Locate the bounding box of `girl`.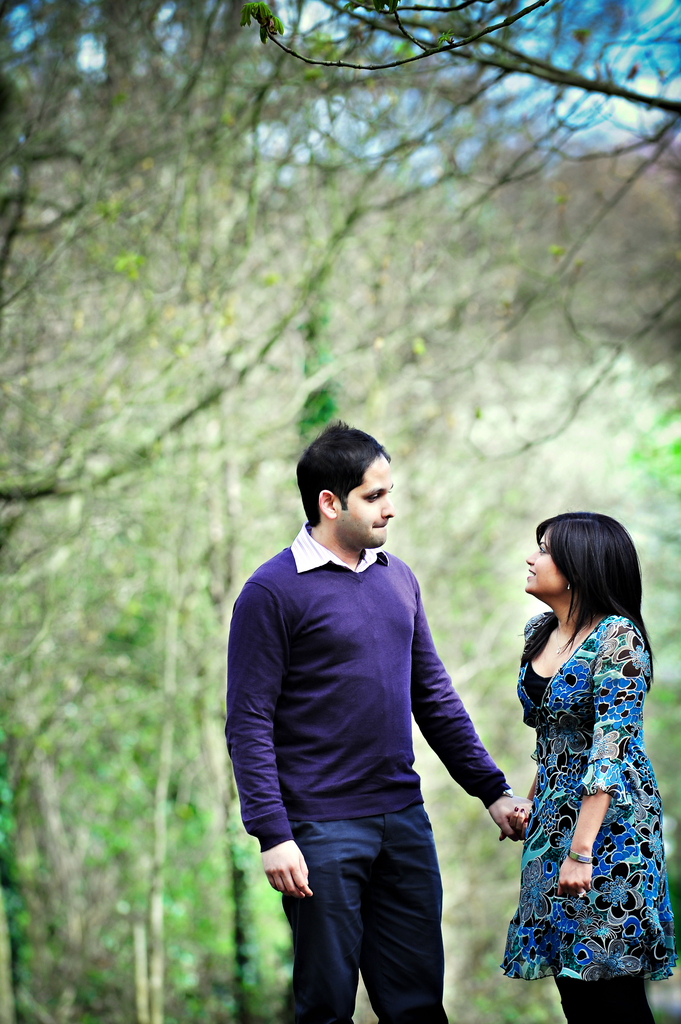
Bounding box: select_region(497, 510, 674, 1023).
